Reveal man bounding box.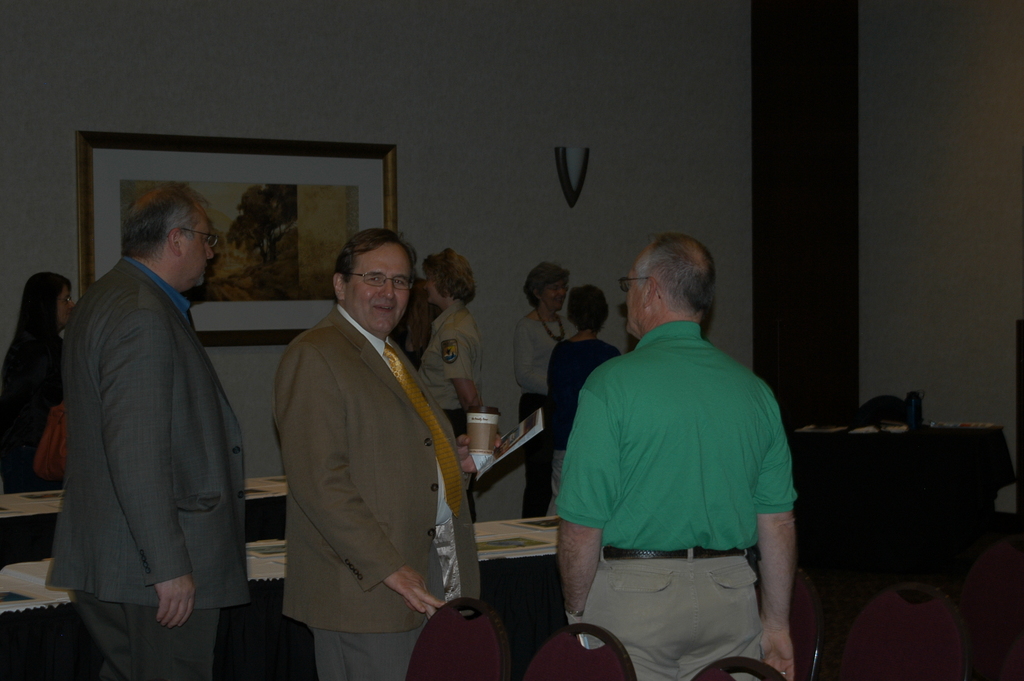
Revealed: <bbox>273, 226, 504, 680</bbox>.
